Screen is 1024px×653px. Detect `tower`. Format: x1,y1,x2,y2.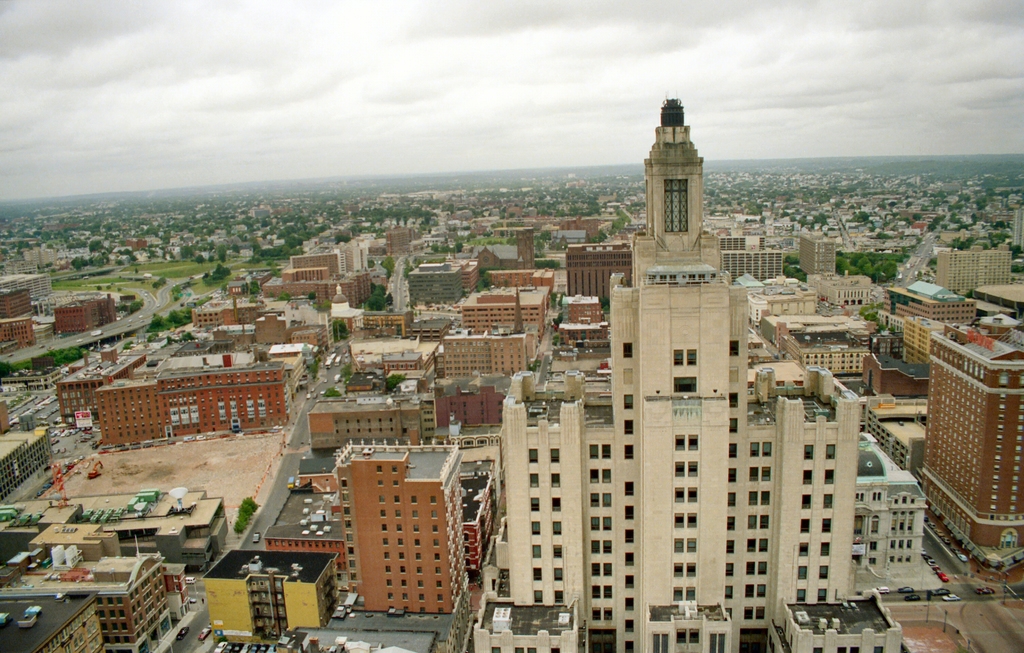
472,95,928,597.
